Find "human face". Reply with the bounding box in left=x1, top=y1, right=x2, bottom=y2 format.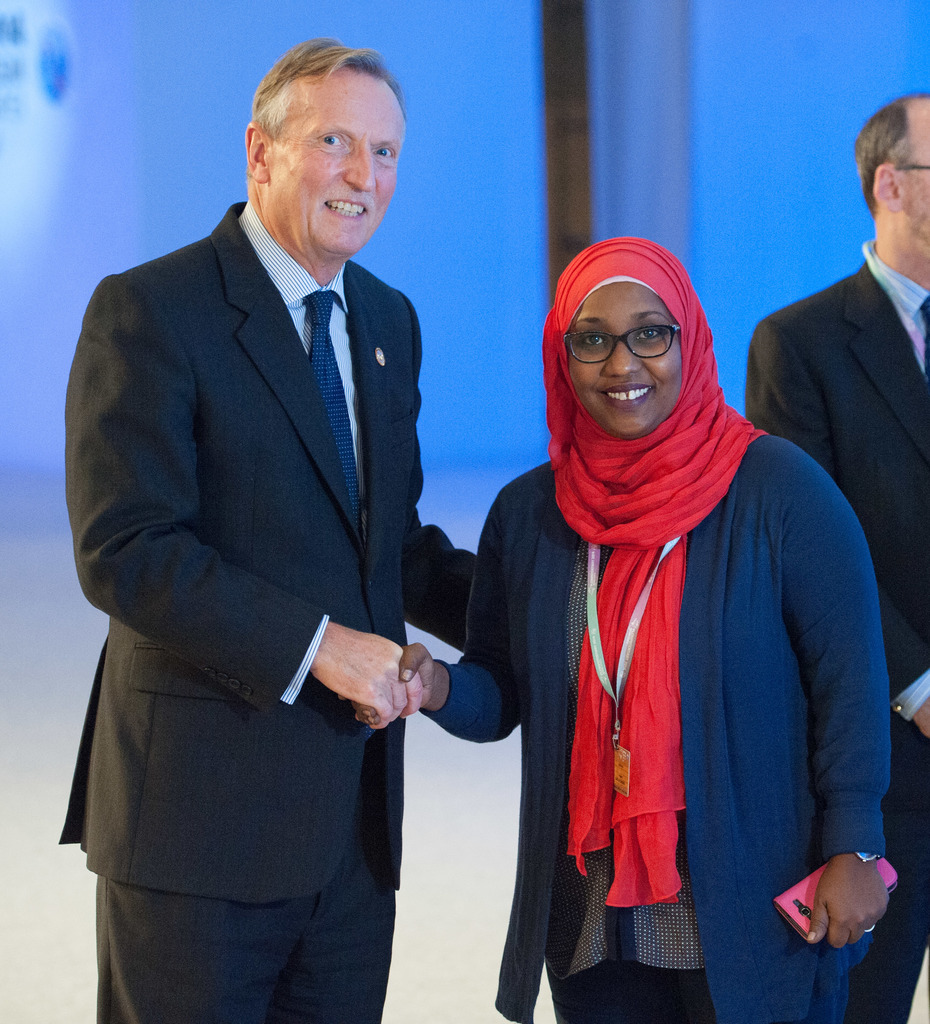
left=566, top=279, right=682, bottom=440.
